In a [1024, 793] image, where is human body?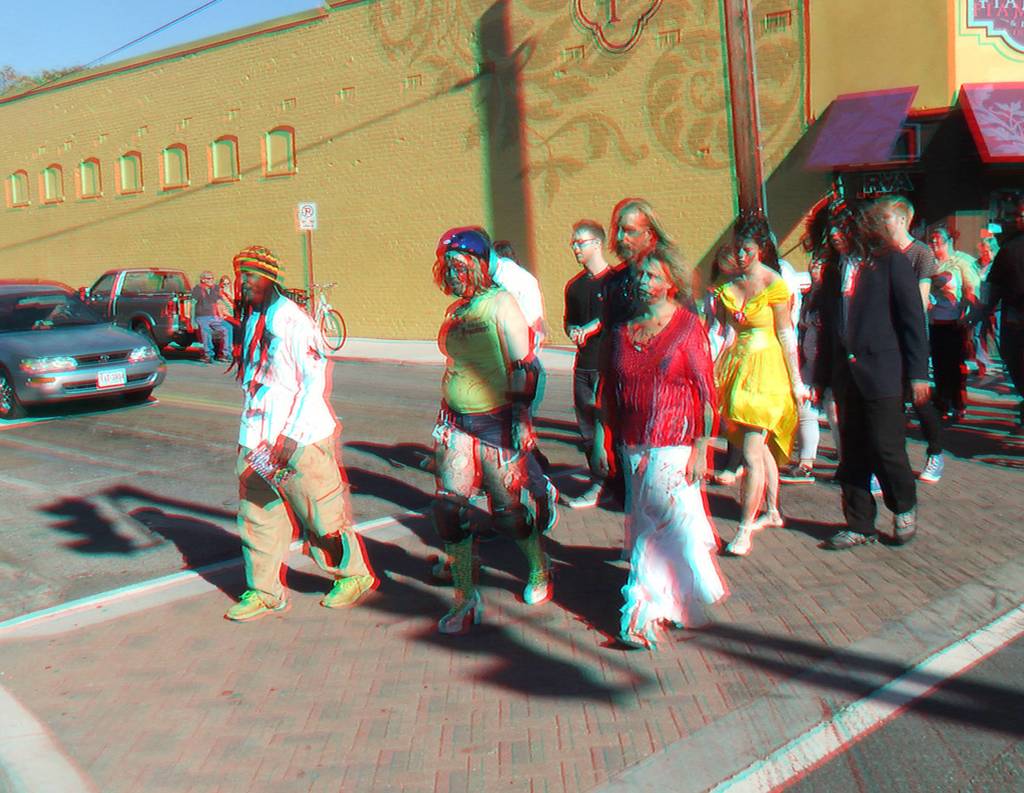
{"x1": 223, "y1": 213, "x2": 369, "y2": 643}.
